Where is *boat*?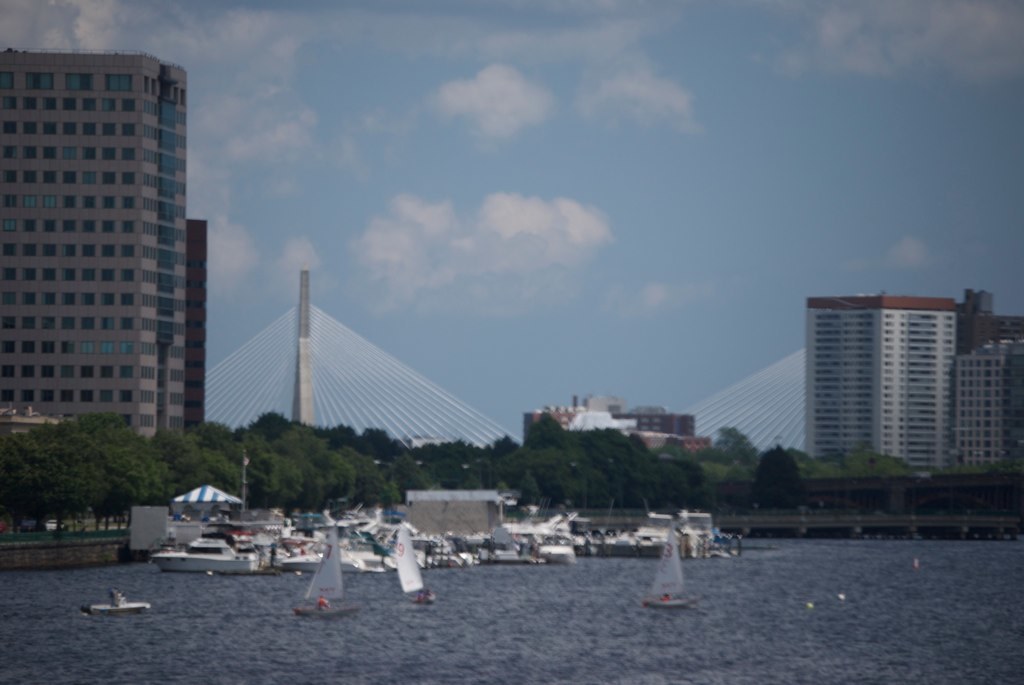
<box>485,535,543,565</box>.
